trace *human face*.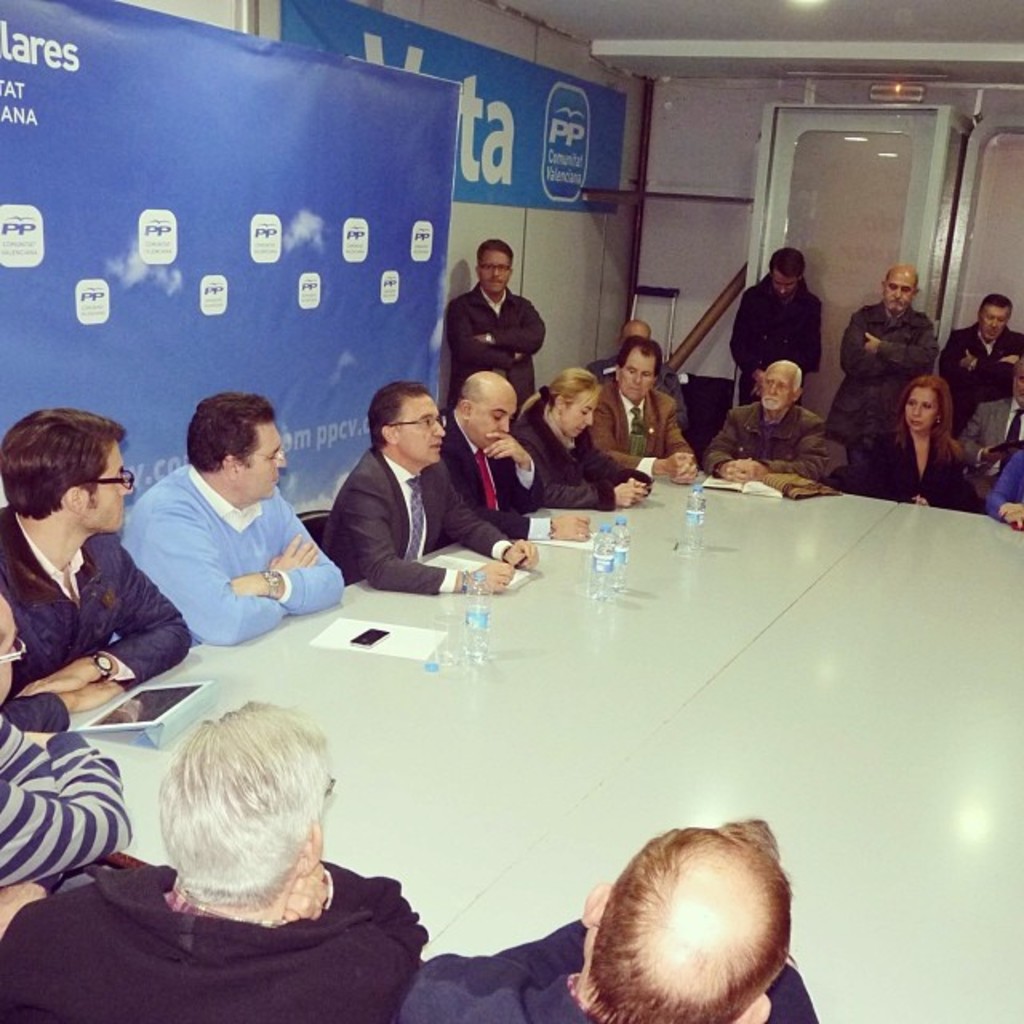
Traced to 398,395,442,461.
